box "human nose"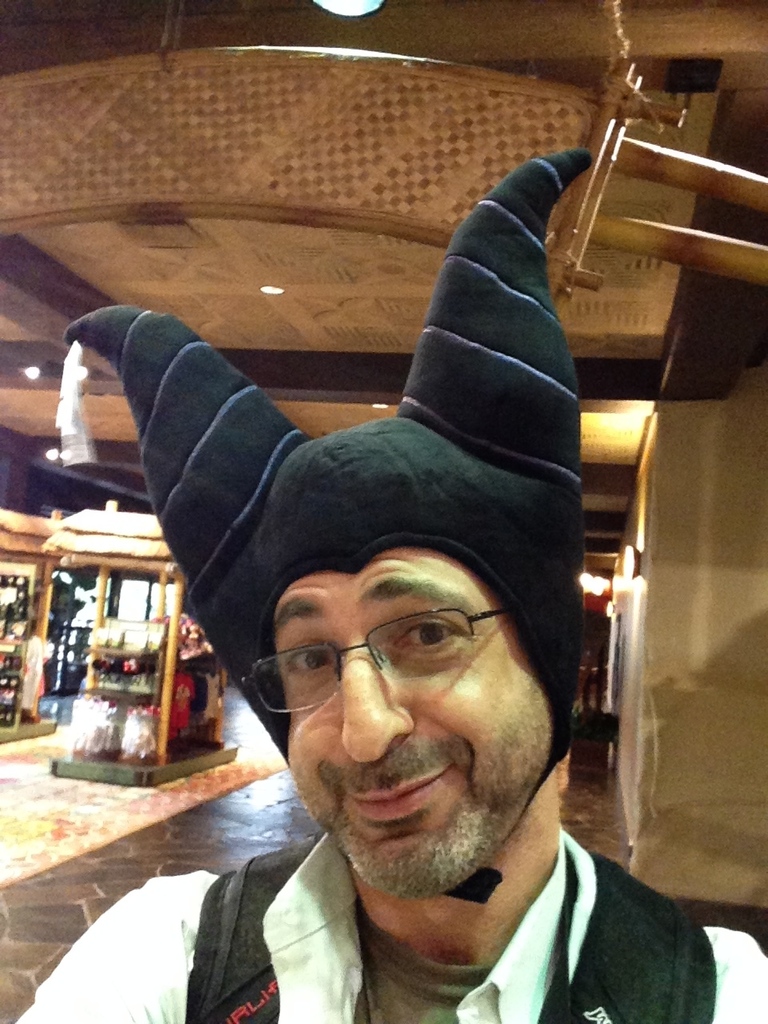
338 638 414 762
